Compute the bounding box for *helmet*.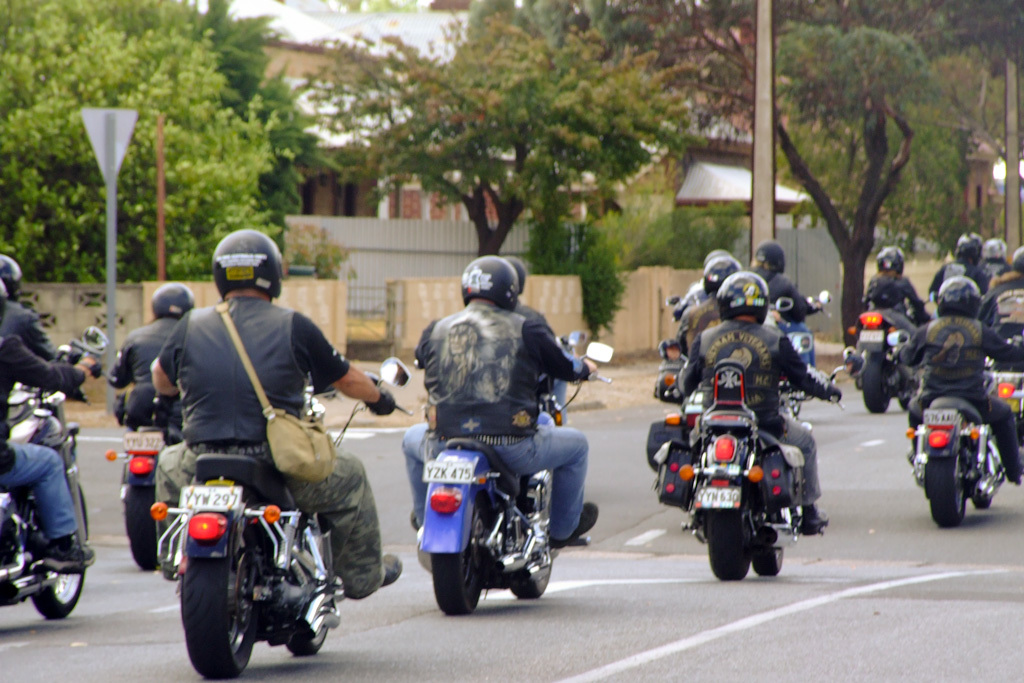
crop(721, 266, 770, 322).
